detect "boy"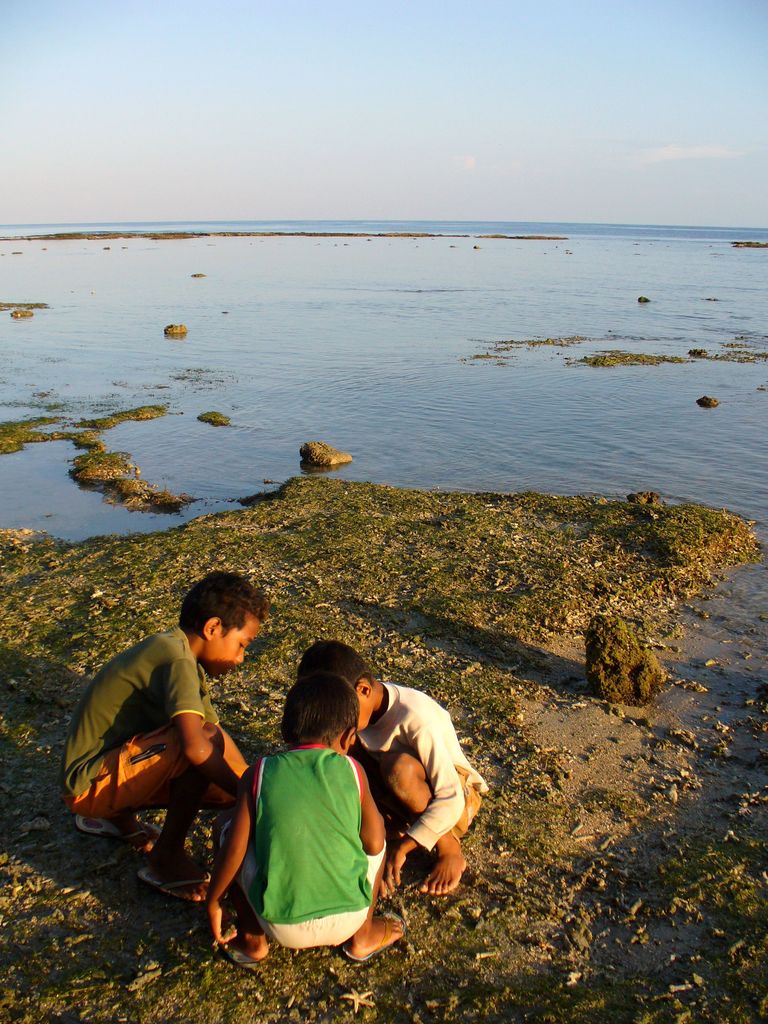
bbox(215, 657, 390, 955)
